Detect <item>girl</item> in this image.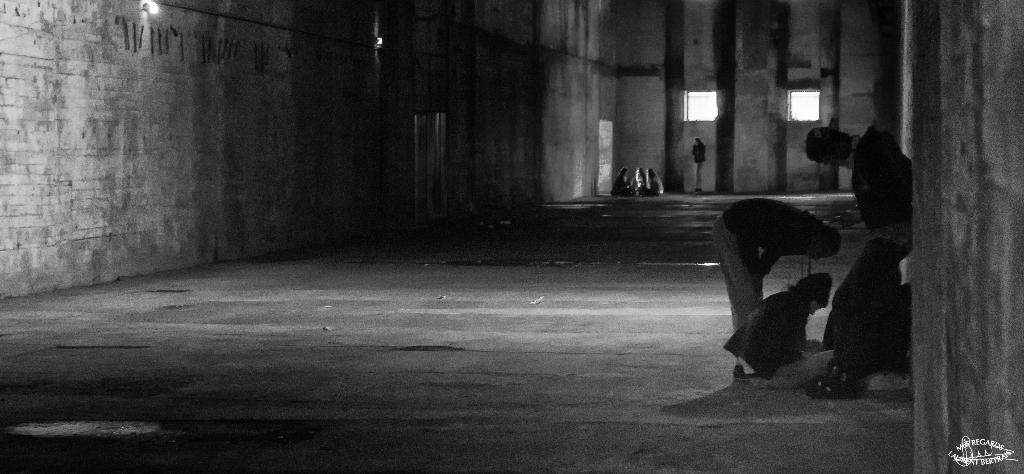
Detection: bbox(714, 195, 840, 325).
